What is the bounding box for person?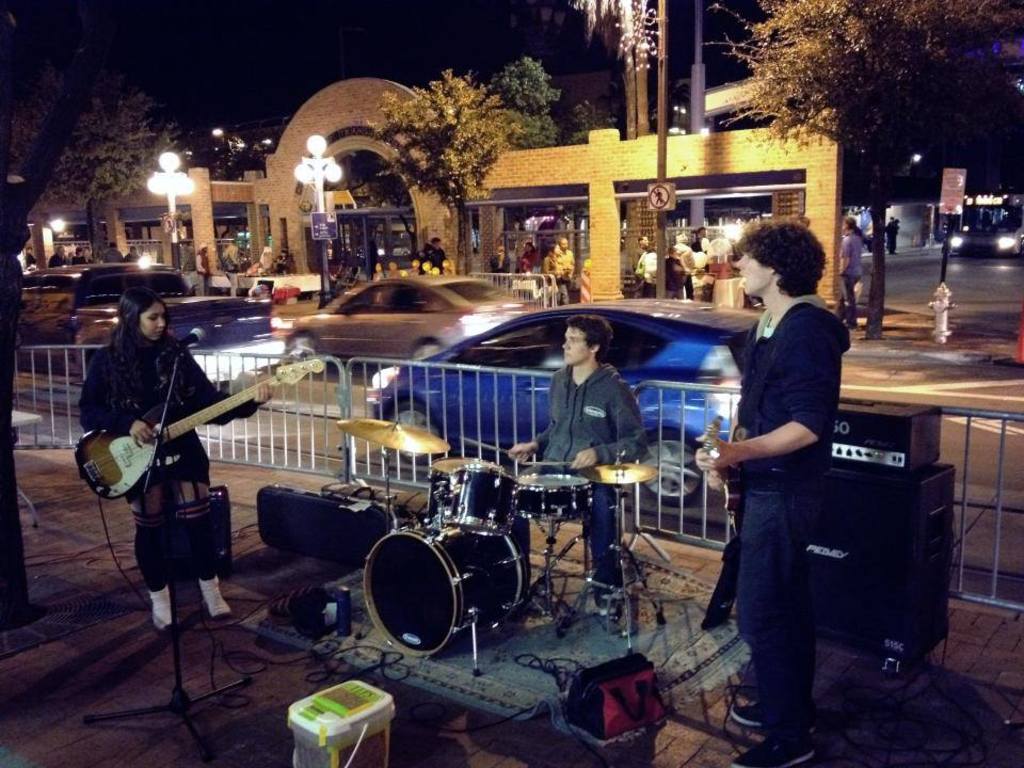
bbox=[17, 243, 36, 271].
